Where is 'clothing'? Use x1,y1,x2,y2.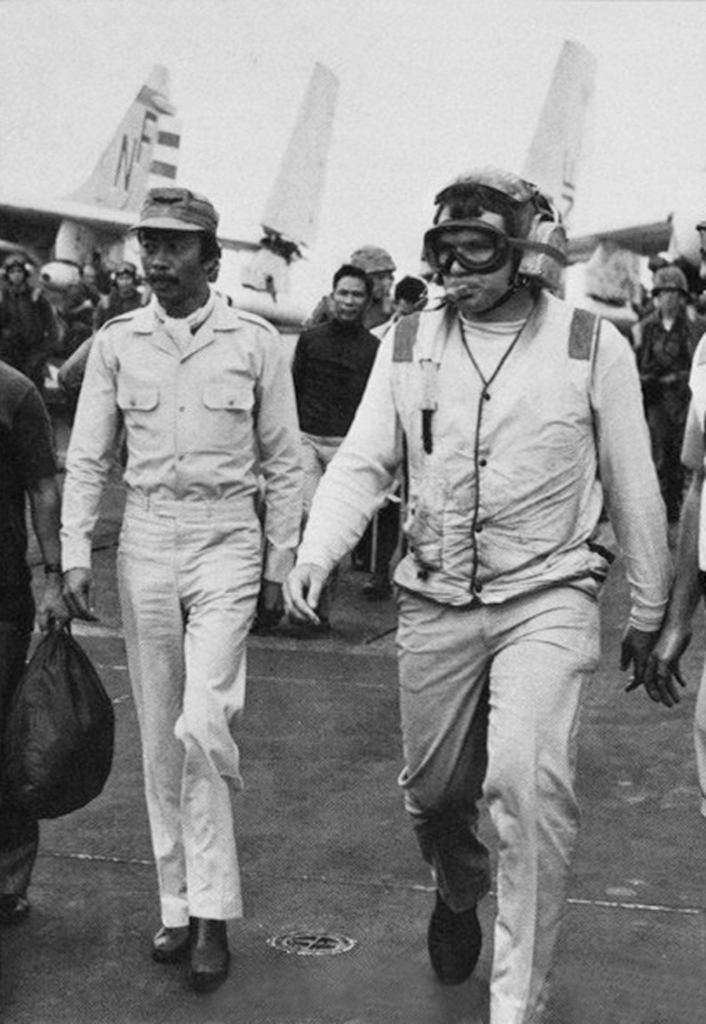
60,282,307,925.
